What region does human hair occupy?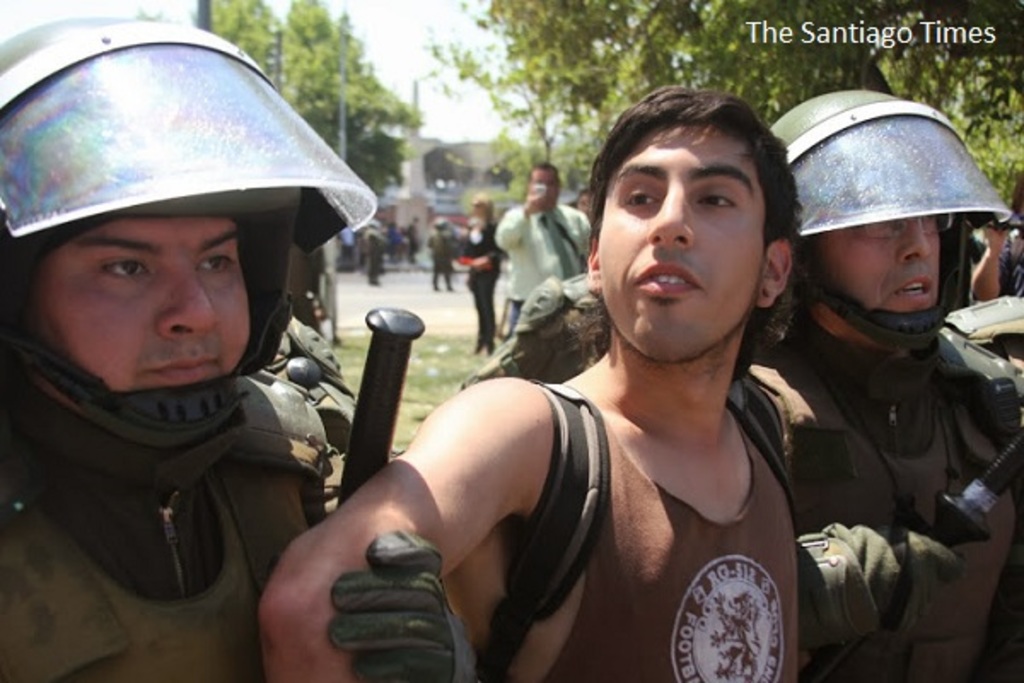
rect(476, 191, 495, 224).
